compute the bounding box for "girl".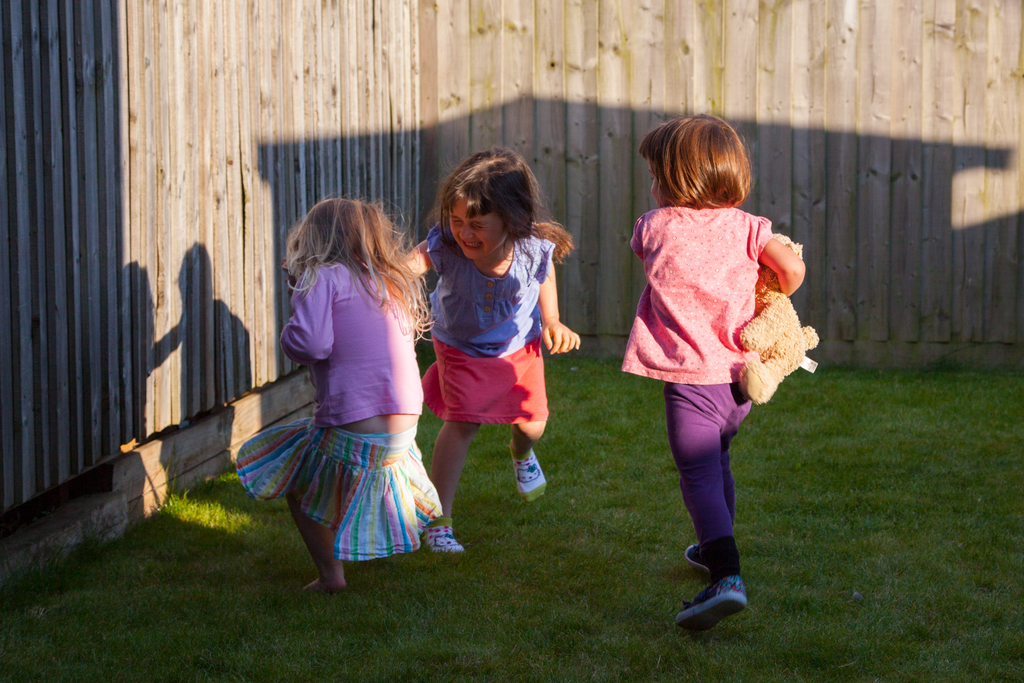
[619, 112, 810, 632].
